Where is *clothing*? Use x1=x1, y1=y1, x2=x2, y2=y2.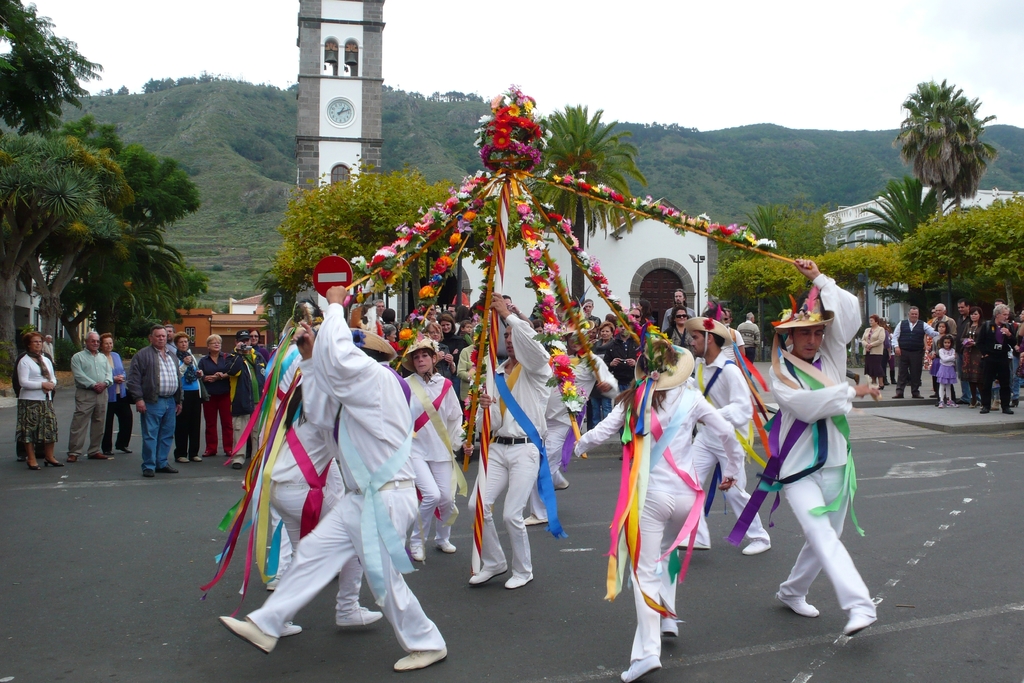
x1=199, y1=369, x2=364, y2=617.
